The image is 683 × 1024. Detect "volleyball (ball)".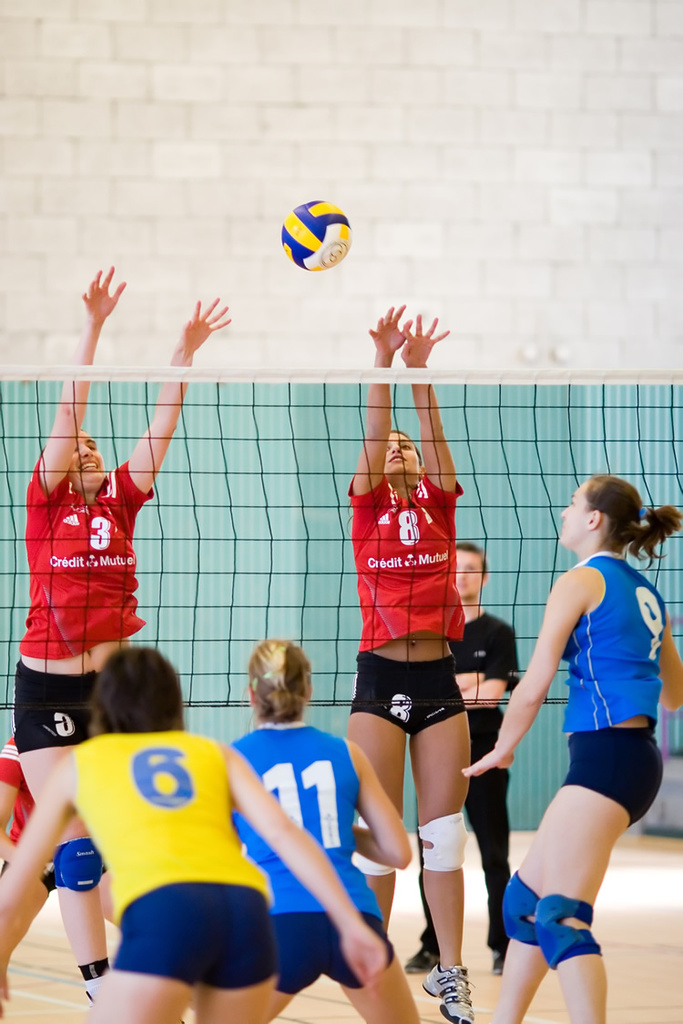
Detection: {"x1": 279, "y1": 195, "x2": 352, "y2": 271}.
